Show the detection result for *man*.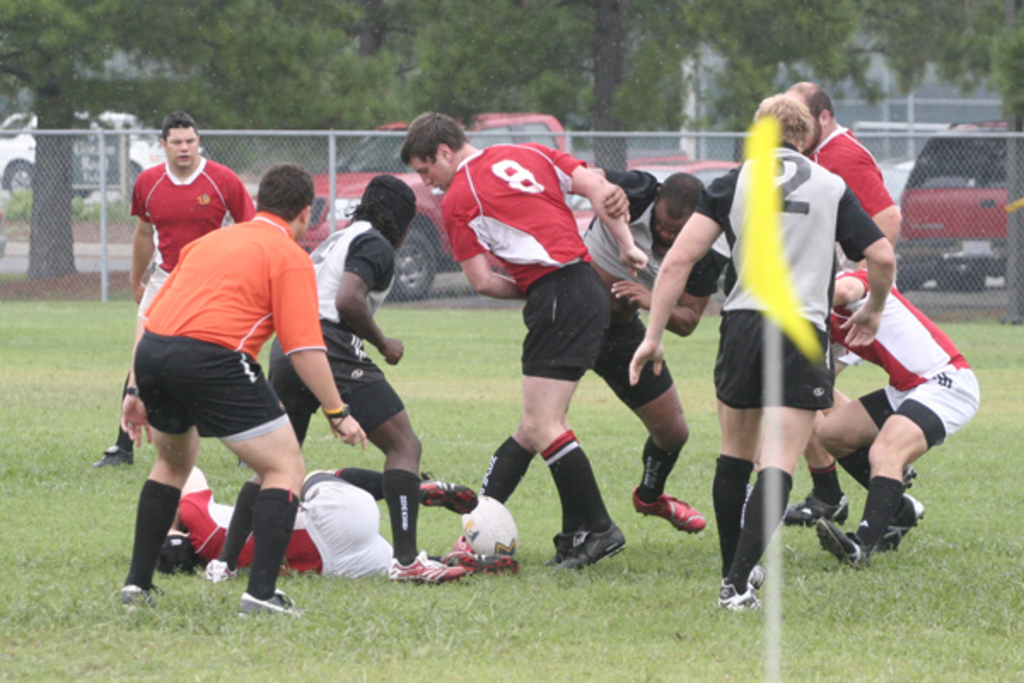
box=[96, 113, 254, 476].
